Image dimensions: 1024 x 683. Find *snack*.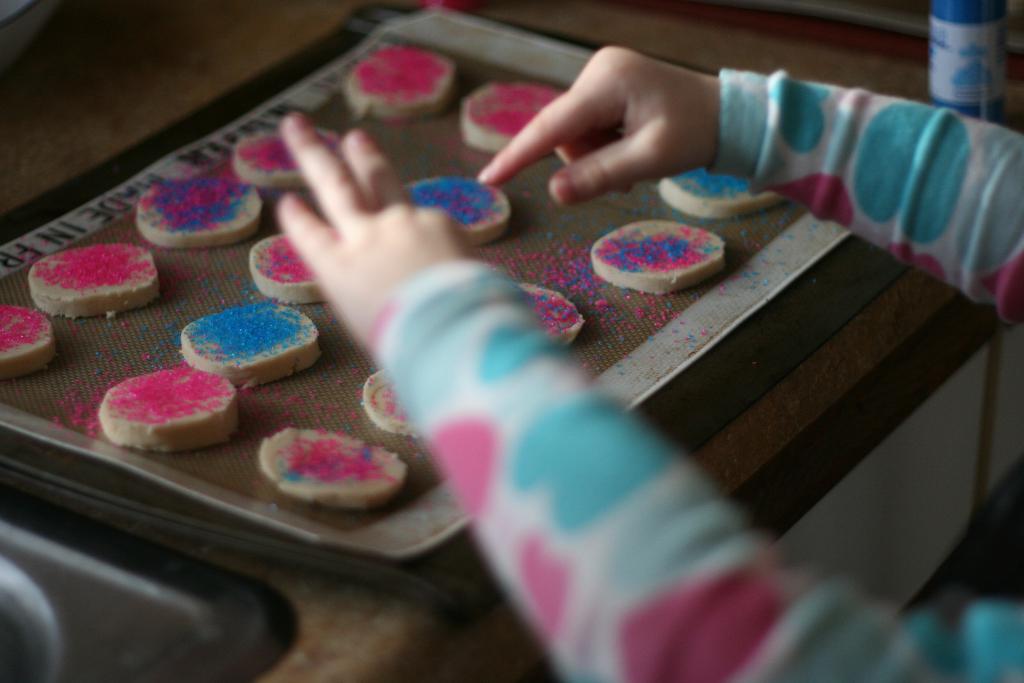
(401, 173, 513, 248).
